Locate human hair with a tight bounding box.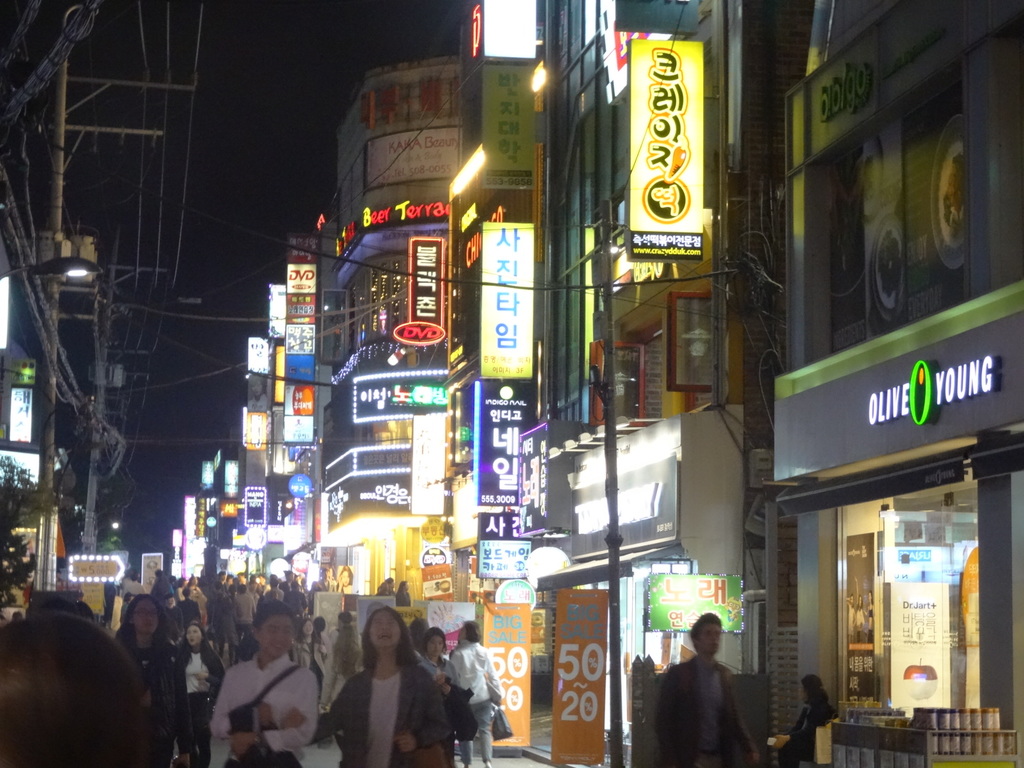
x1=377, y1=581, x2=388, y2=595.
